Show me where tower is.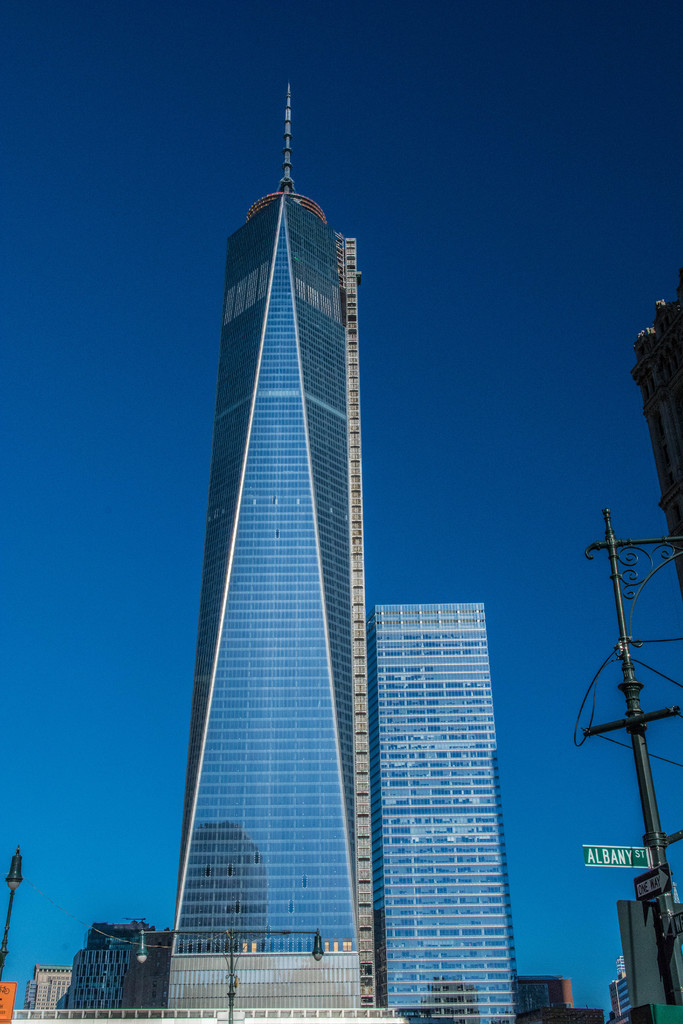
tower is at bbox=(150, 72, 420, 974).
